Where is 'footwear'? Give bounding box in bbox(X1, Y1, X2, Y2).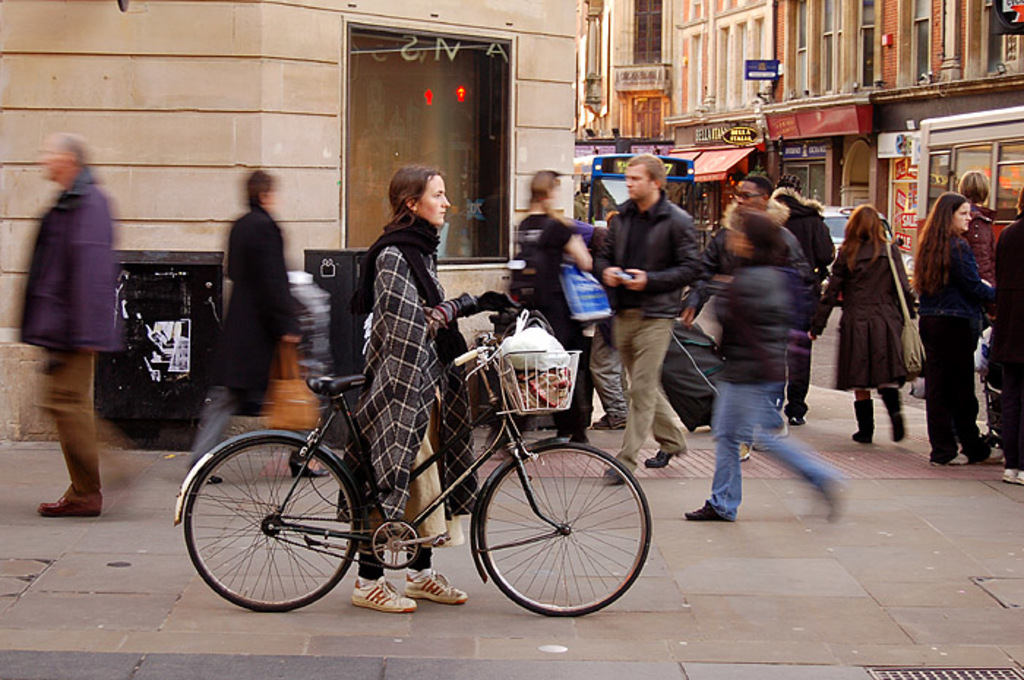
bbox(932, 450, 967, 464).
